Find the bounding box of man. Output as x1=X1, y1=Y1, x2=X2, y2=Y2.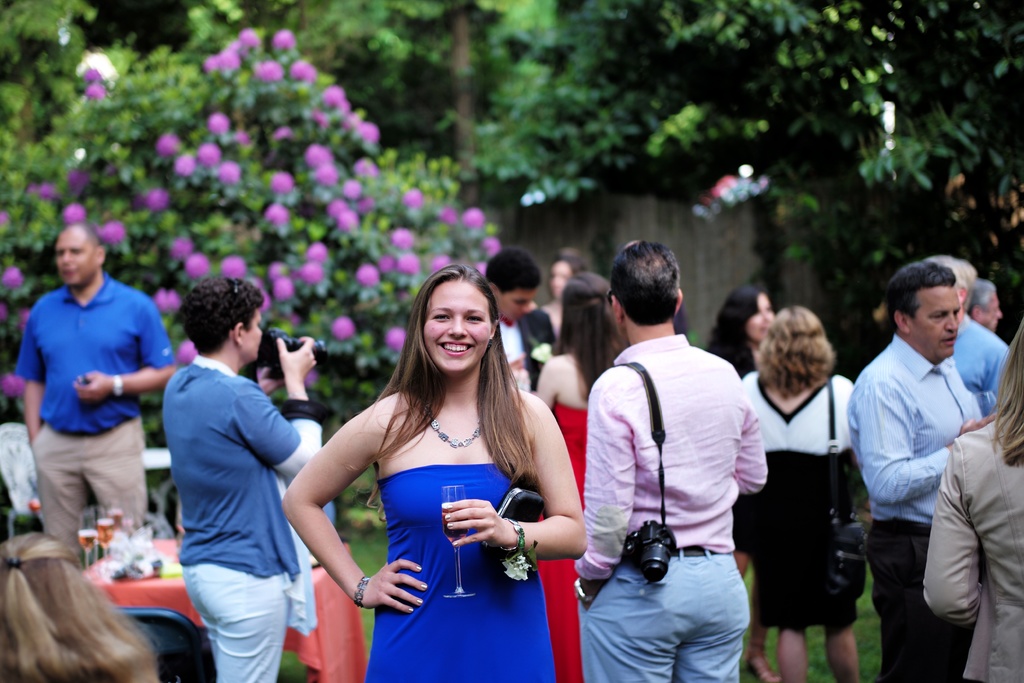
x1=13, y1=222, x2=175, y2=549.
